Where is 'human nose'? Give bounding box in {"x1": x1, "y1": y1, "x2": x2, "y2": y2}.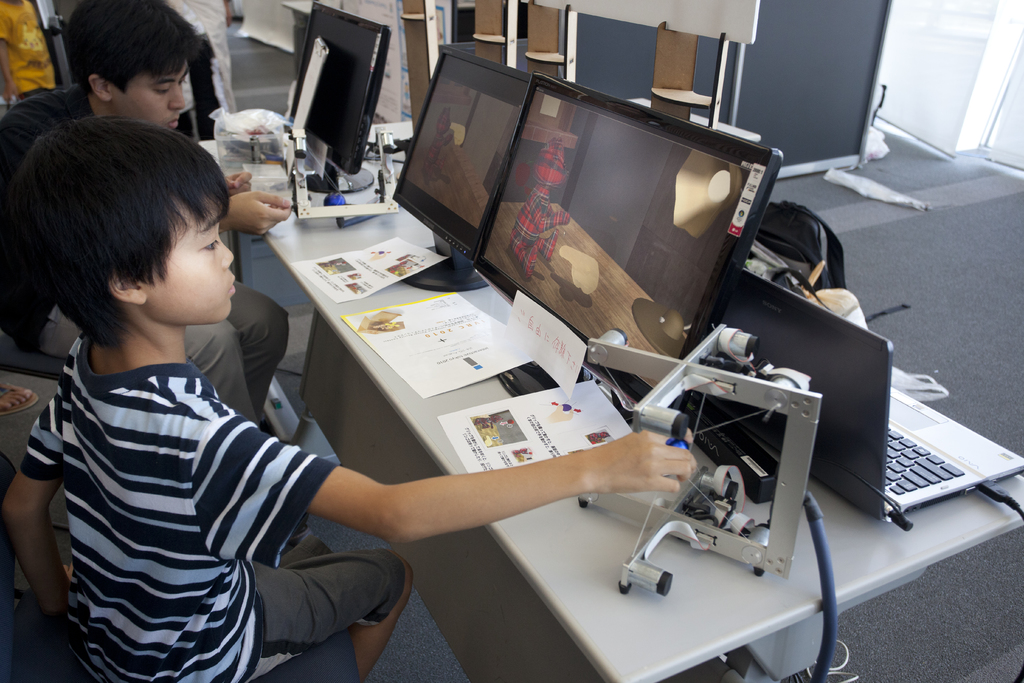
{"x1": 218, "y1": 240, "x2": 237, "y2": 268}.
